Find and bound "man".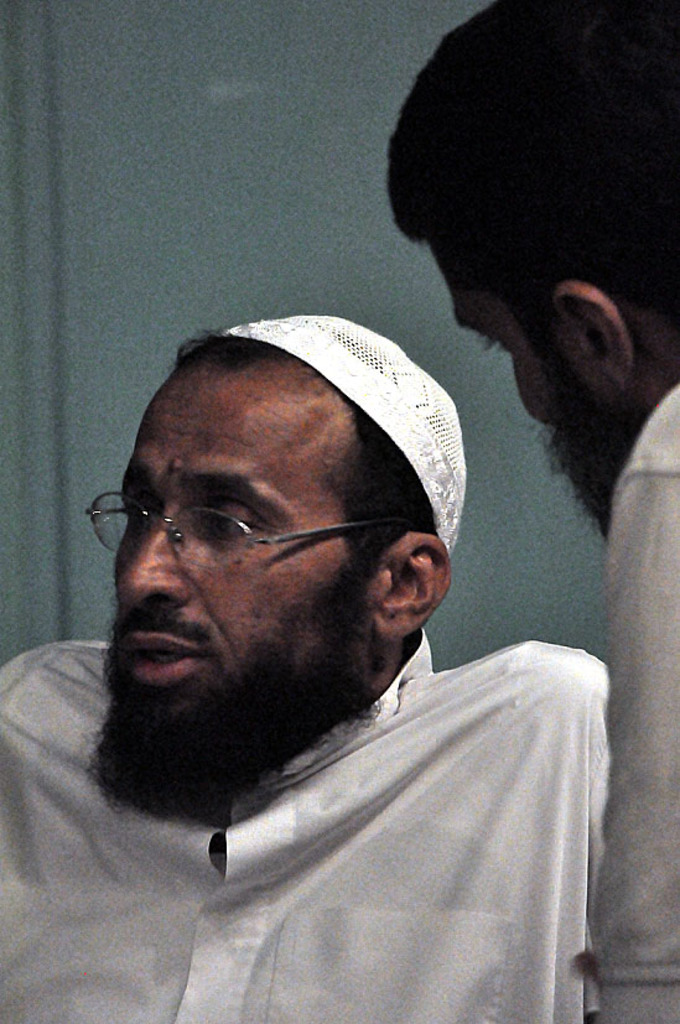
Bound: x1=0, y1=313, x2=611, y2=1023.
